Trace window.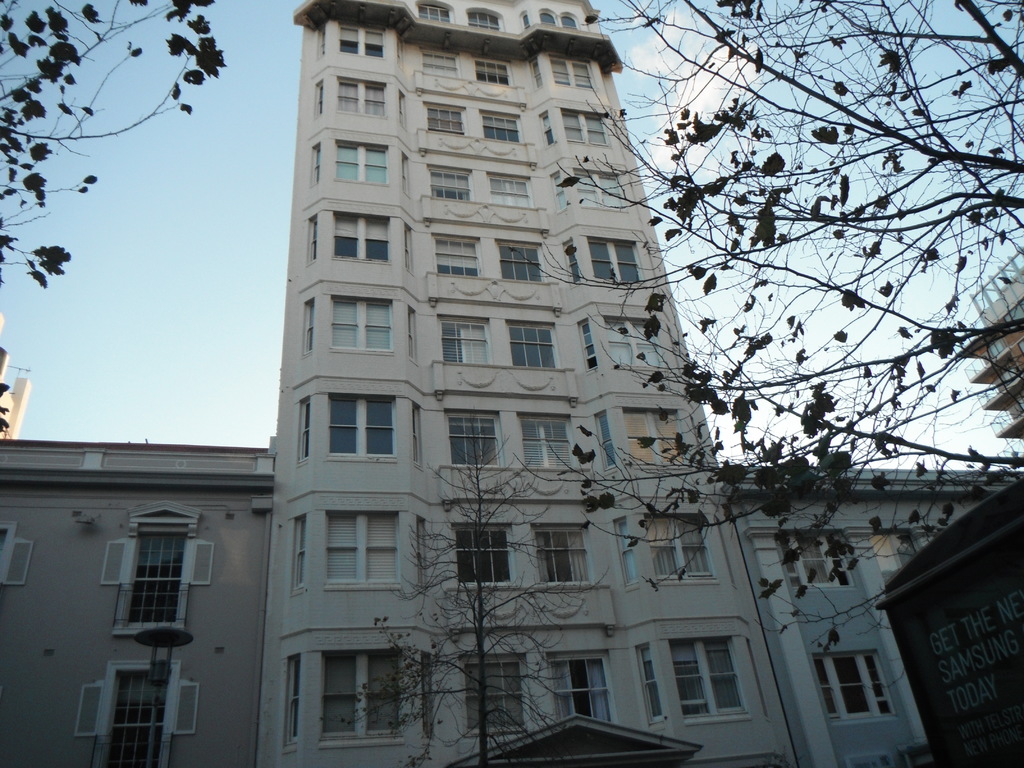
Traced to [x1=285, y1=653, x2=308, y2=757].
